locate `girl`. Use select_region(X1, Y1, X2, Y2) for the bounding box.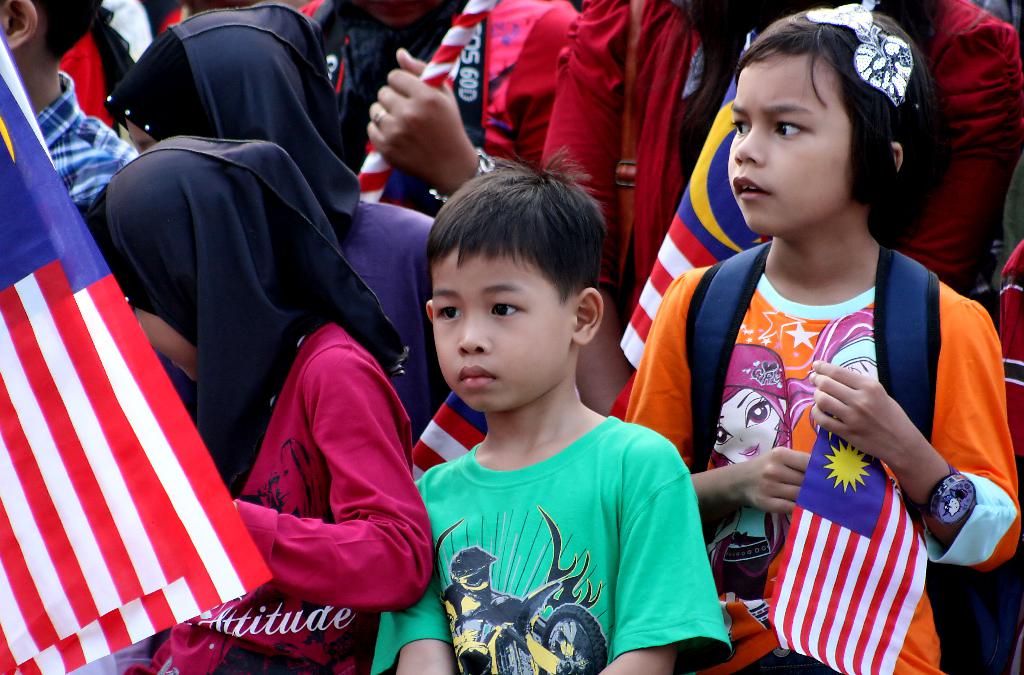
select_region(627, 3, 1022, 674).
